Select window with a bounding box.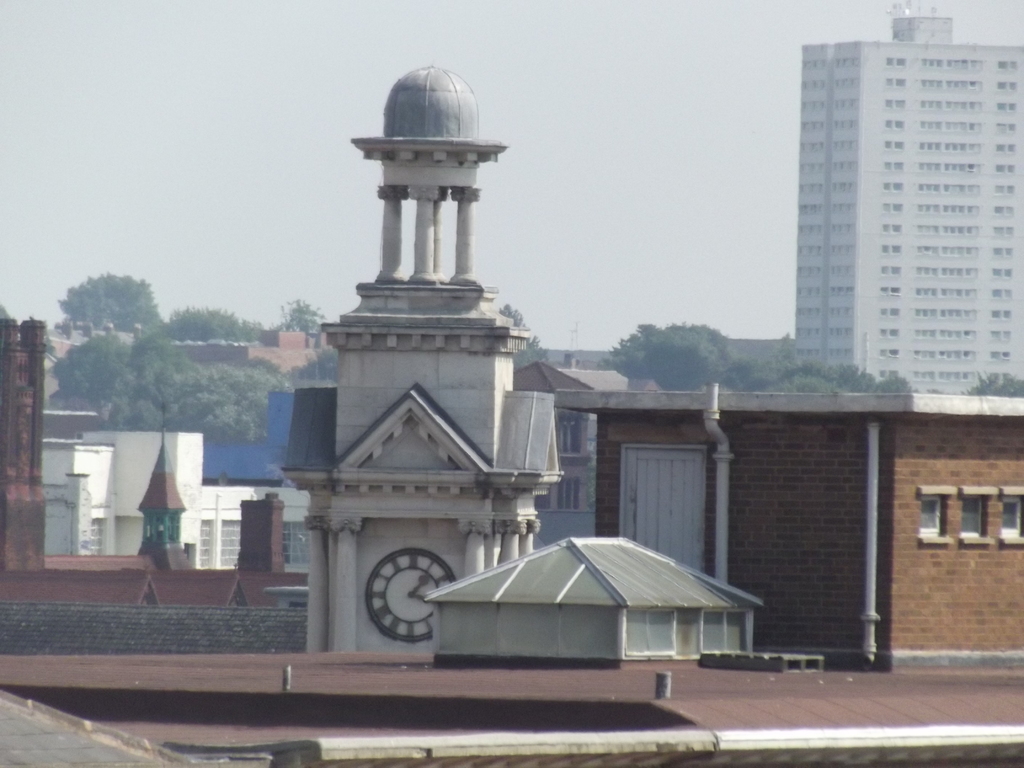
x1=884 y1=54 x2=1020 y2=376.
